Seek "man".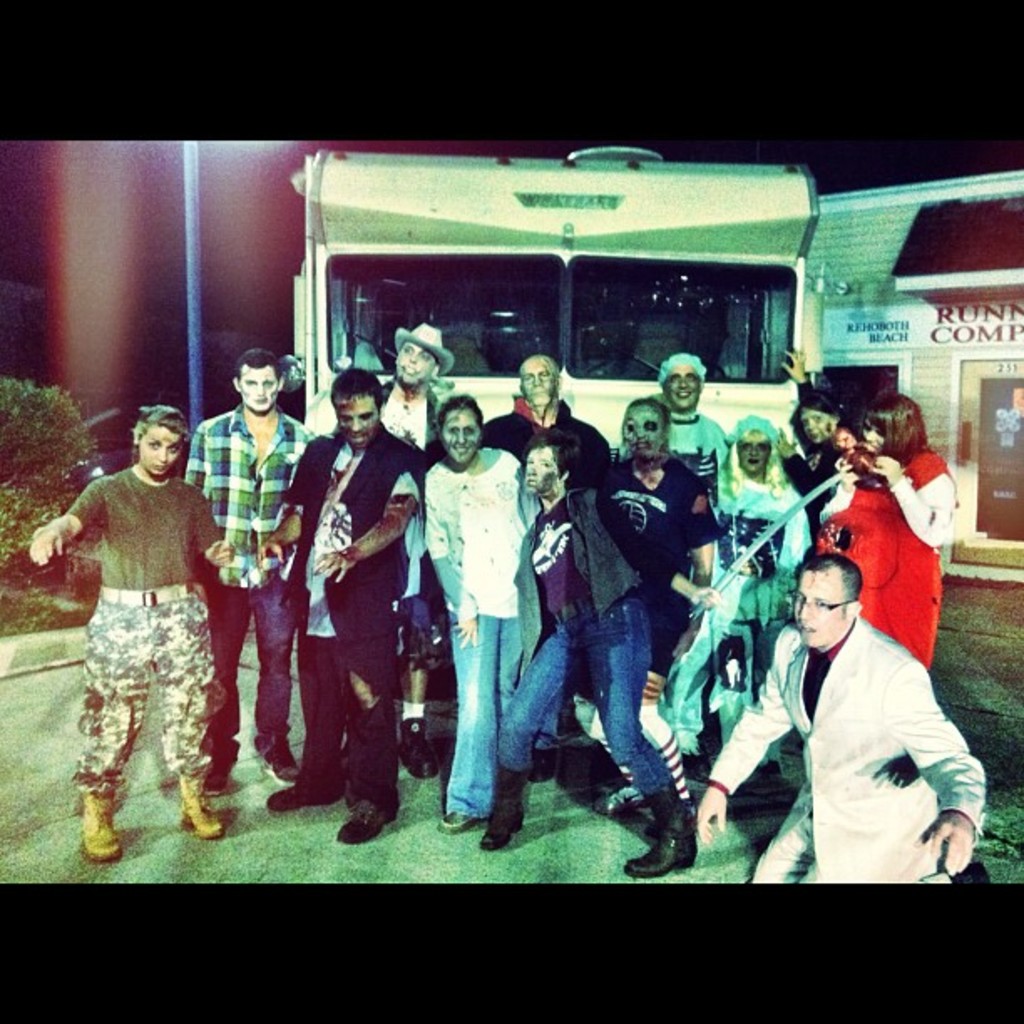
479, 353, 617, 775.
